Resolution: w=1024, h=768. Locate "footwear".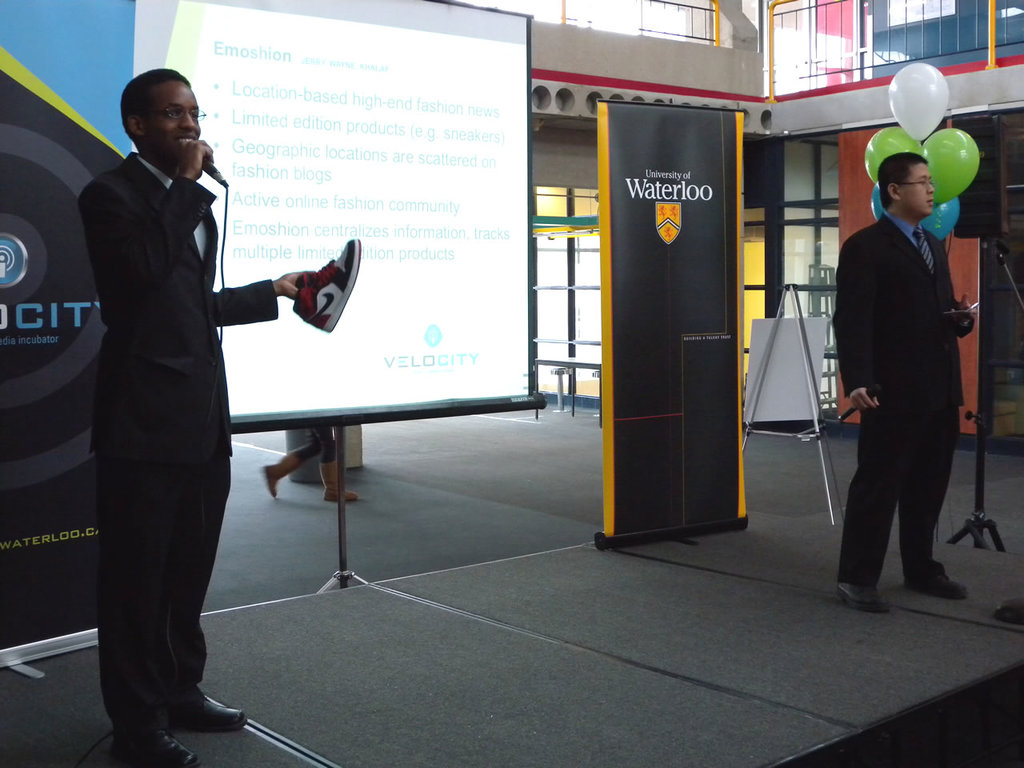
<region>988, 595, 1023, 629</region>.
